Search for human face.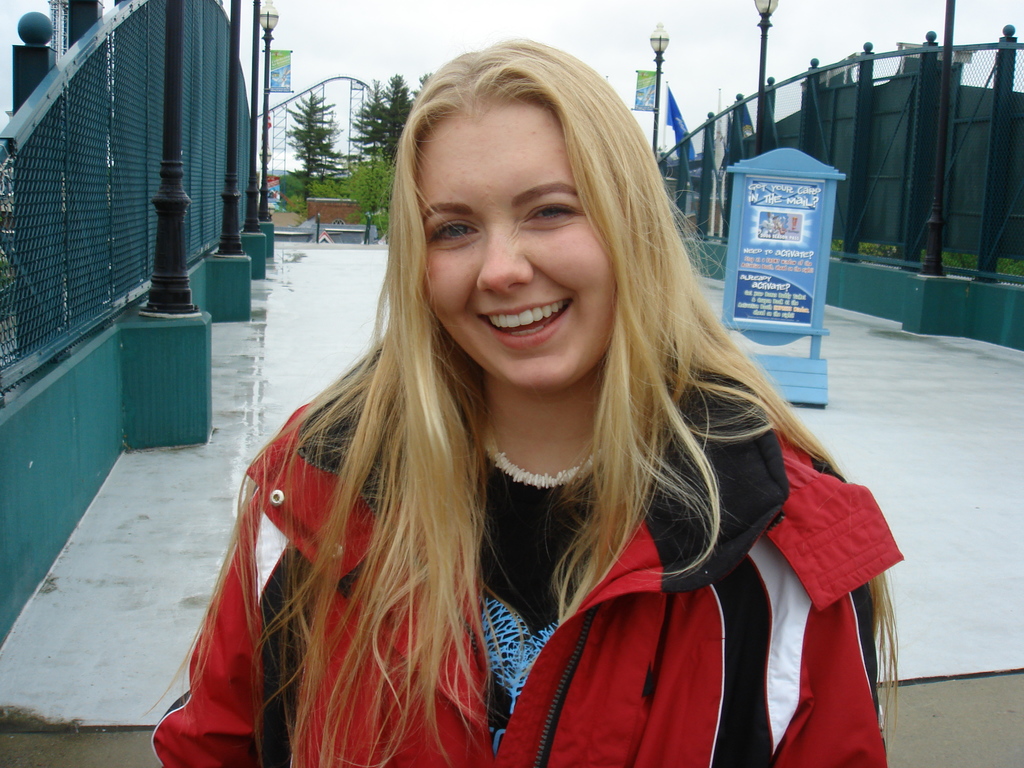
Found at {"left": 417, "top": 113, "right": 615, "bottom": 386}.
